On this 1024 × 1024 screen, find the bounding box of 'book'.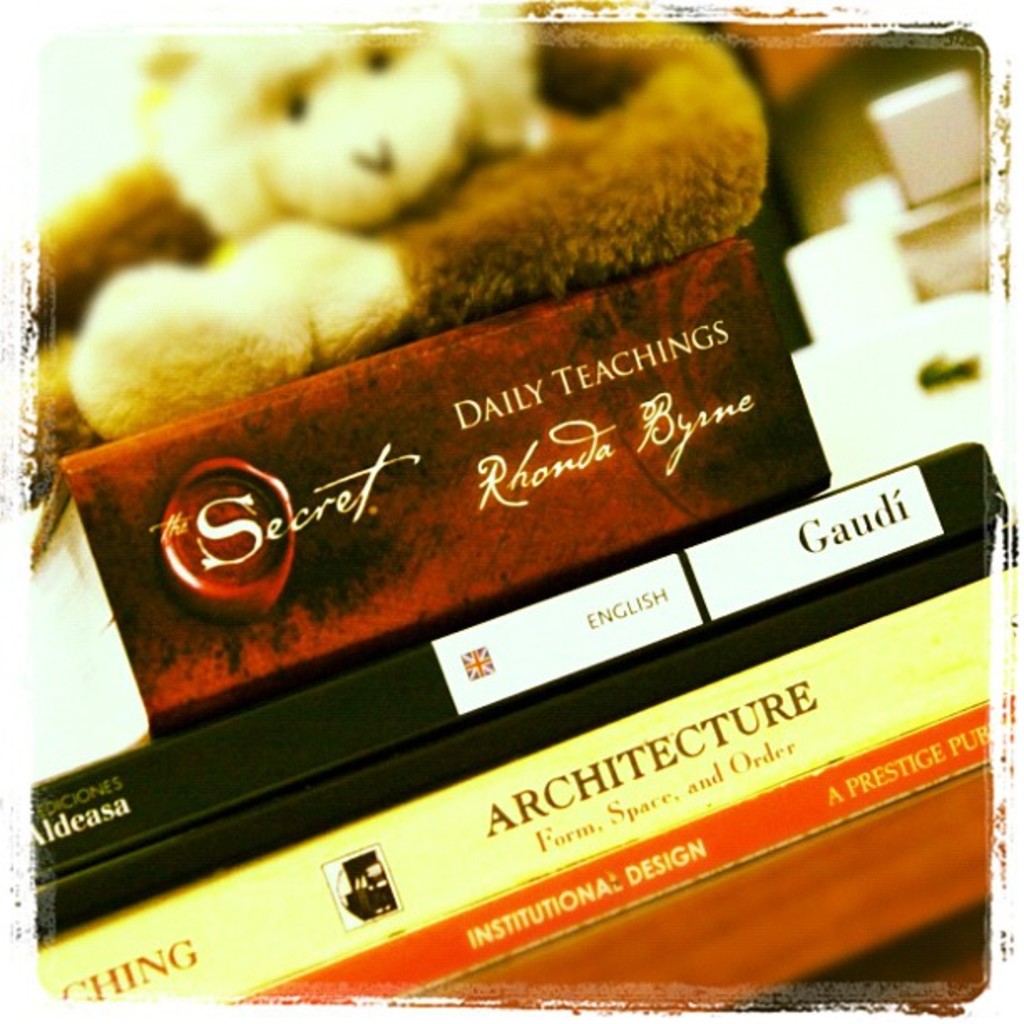
Bounding box: [x1=40, y1=561, x2=1022, y2=1011].
